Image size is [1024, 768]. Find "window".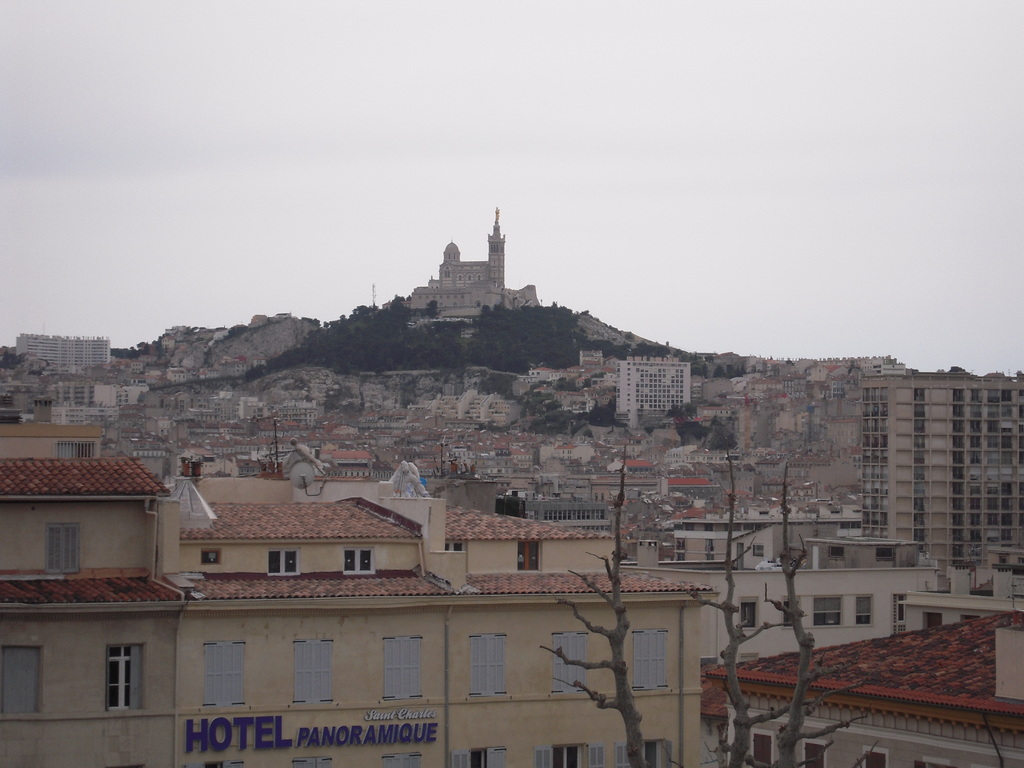
(x1=468, y1=635, x2=513, y2=697).
